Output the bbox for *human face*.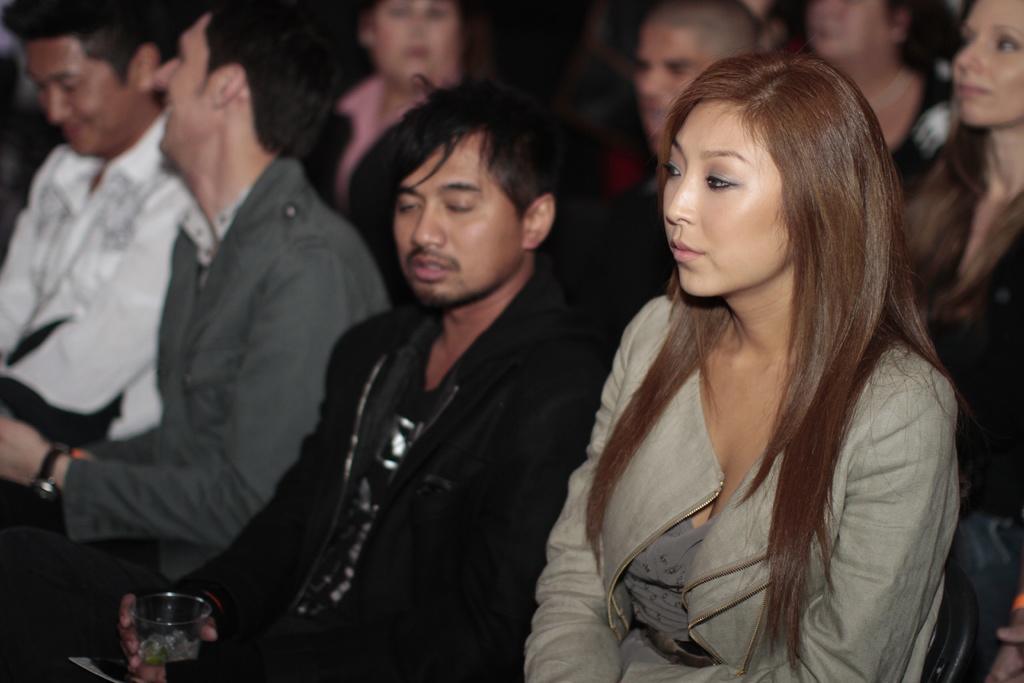
crop(25, 39, 121, 158).
